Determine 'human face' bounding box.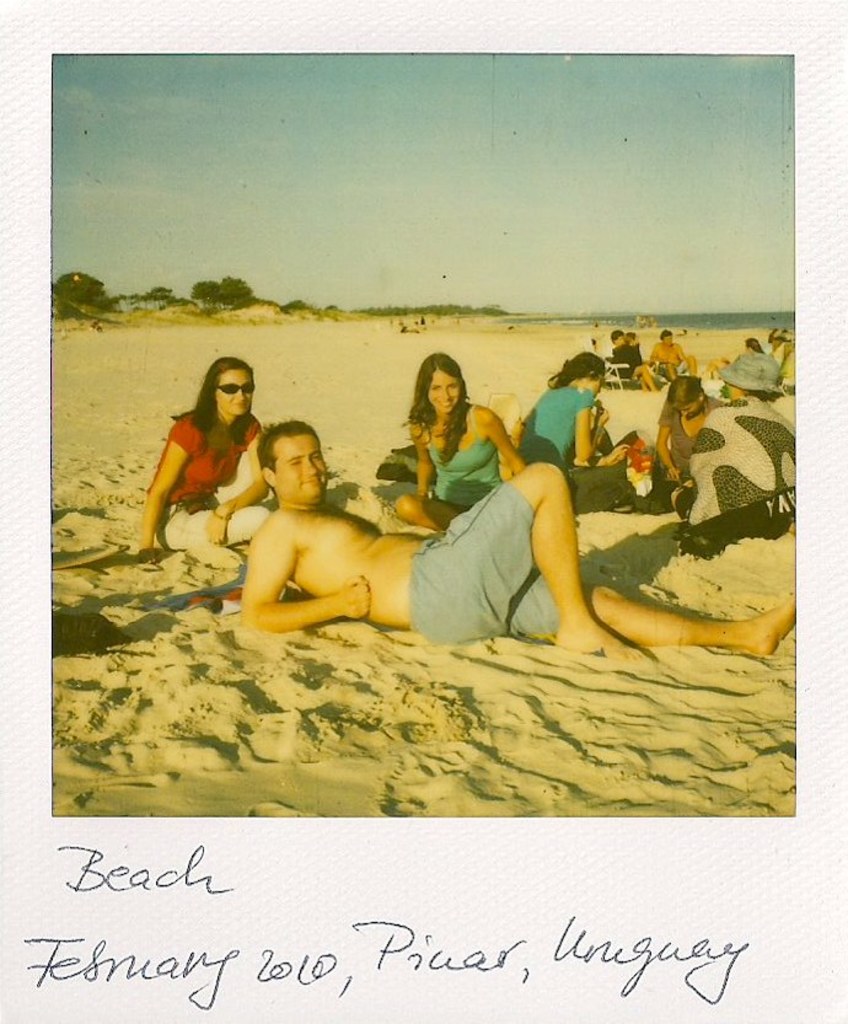
Determined: bbox=[616, 334, 623, 343].
